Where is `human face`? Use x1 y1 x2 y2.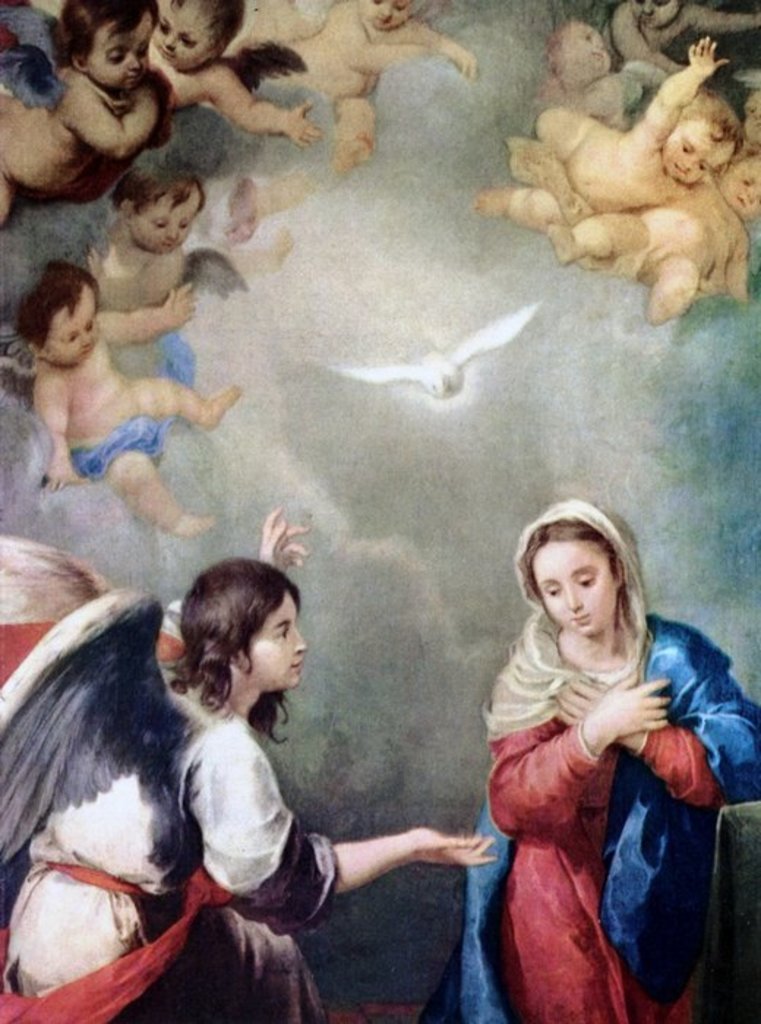
160 0 211 67.
